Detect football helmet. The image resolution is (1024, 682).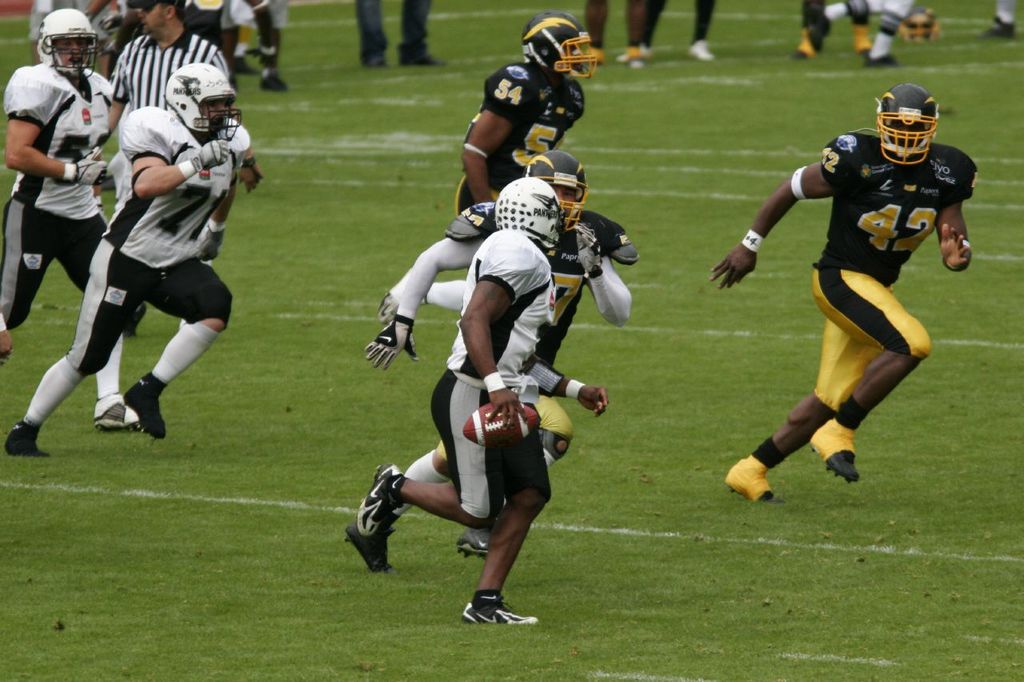
493, 172, 562, 259.
